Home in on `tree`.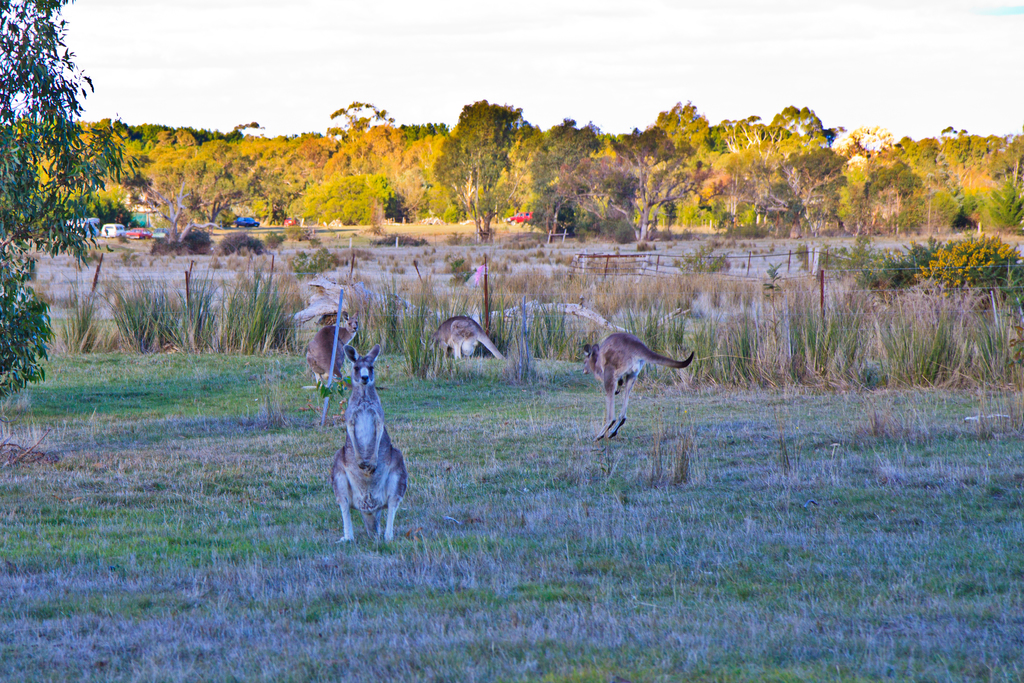
Homed in at [427,94,545,229].
